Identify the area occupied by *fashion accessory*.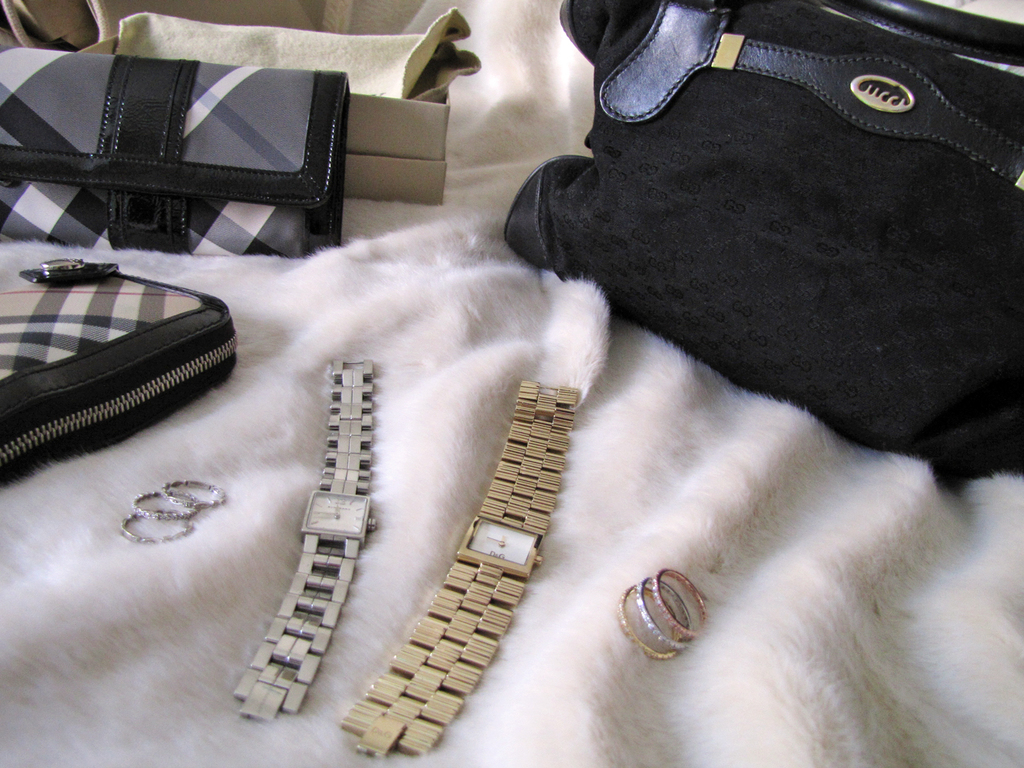
Area: (0, 230, 250, 475).
